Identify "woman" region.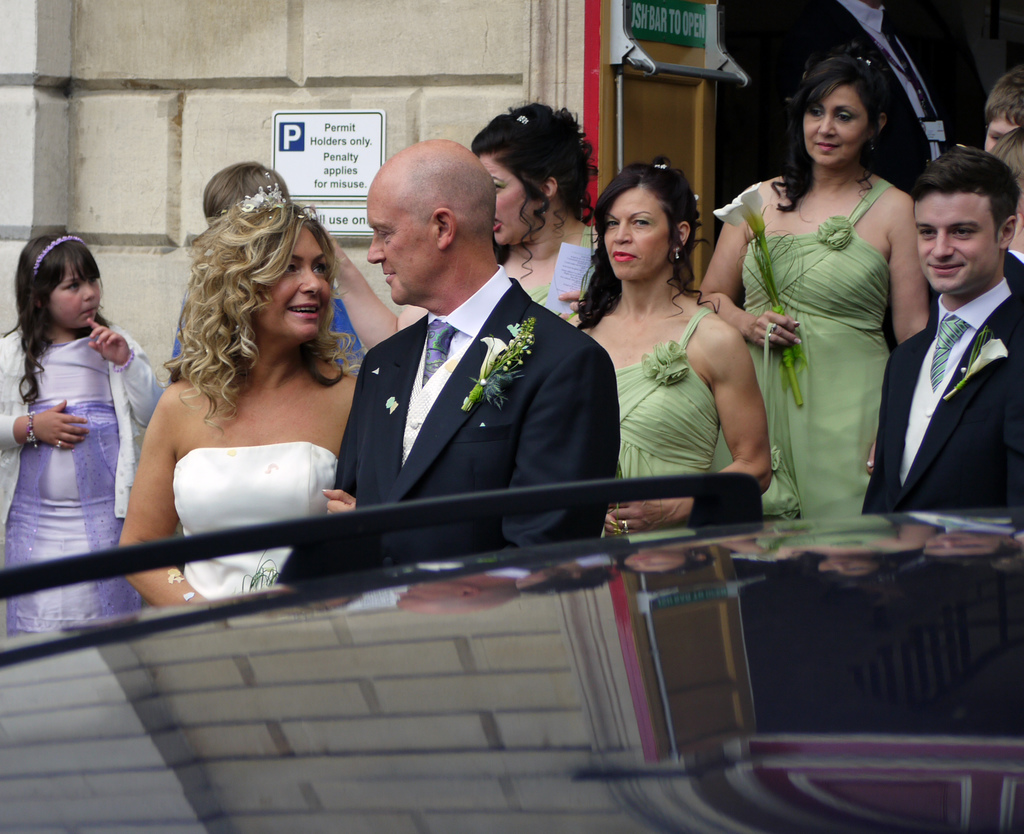
Region: 471/101/612/336.
